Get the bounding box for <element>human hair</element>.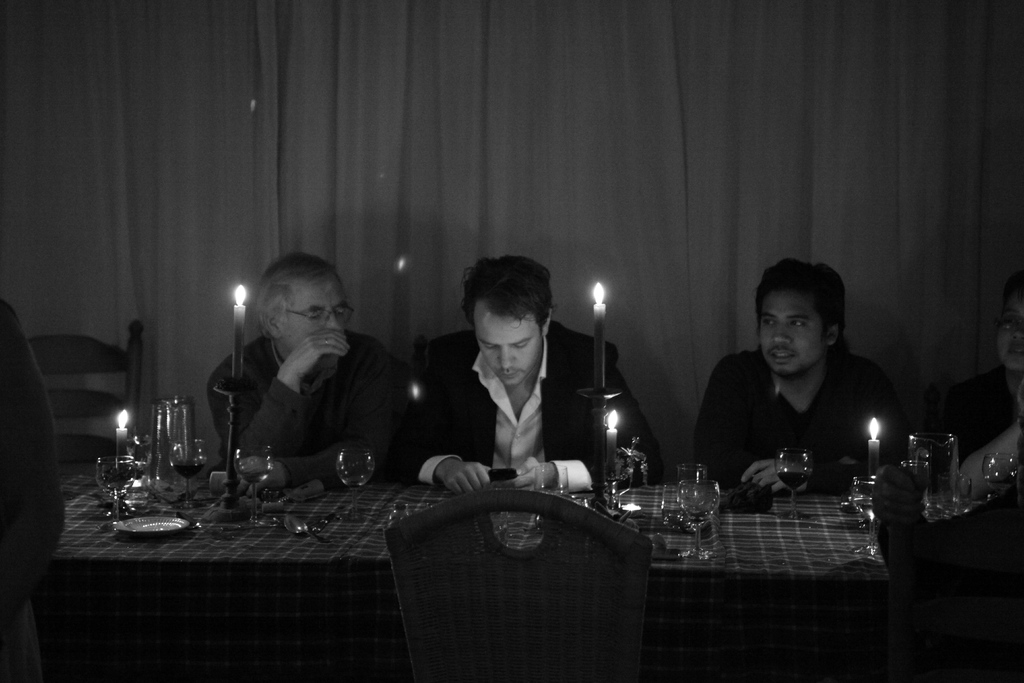
rect(248, 258, 348, 348).
